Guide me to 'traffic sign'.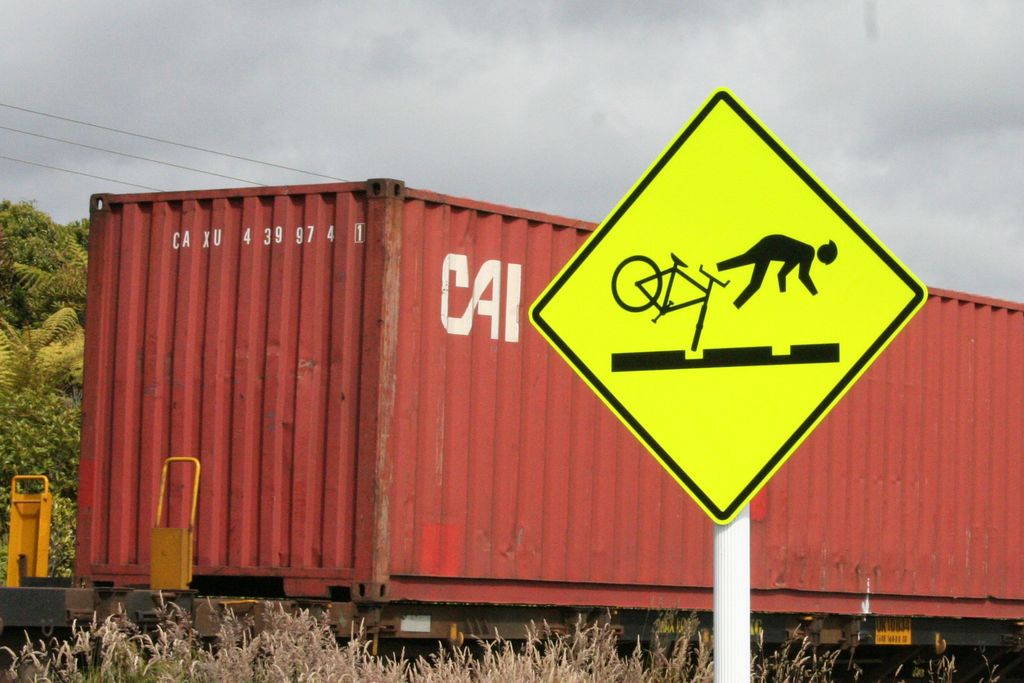
Guidance: locate(529, 88, 927, 523).
